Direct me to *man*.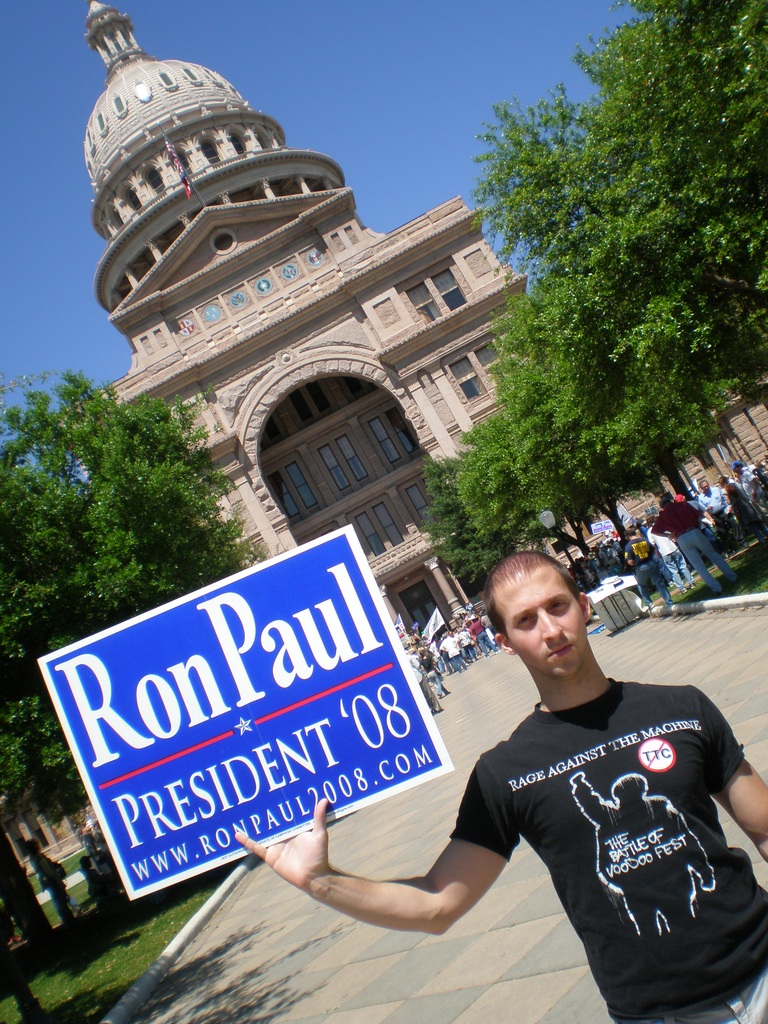
Direction: box=[466, 611, 493, 657].
